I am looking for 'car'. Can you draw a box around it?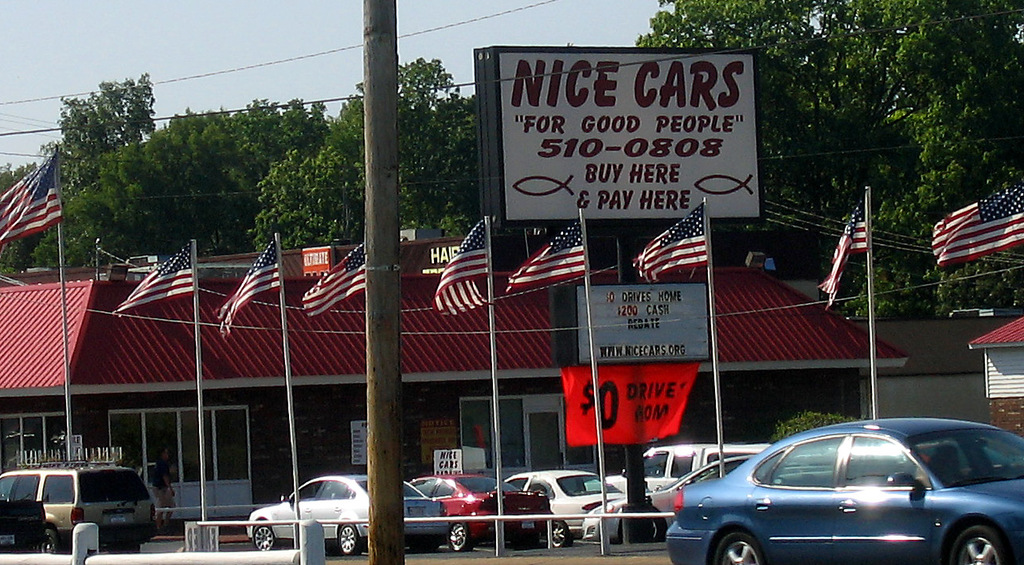
Sure, the bounding box is BBox(0, 469, 153, 555).
